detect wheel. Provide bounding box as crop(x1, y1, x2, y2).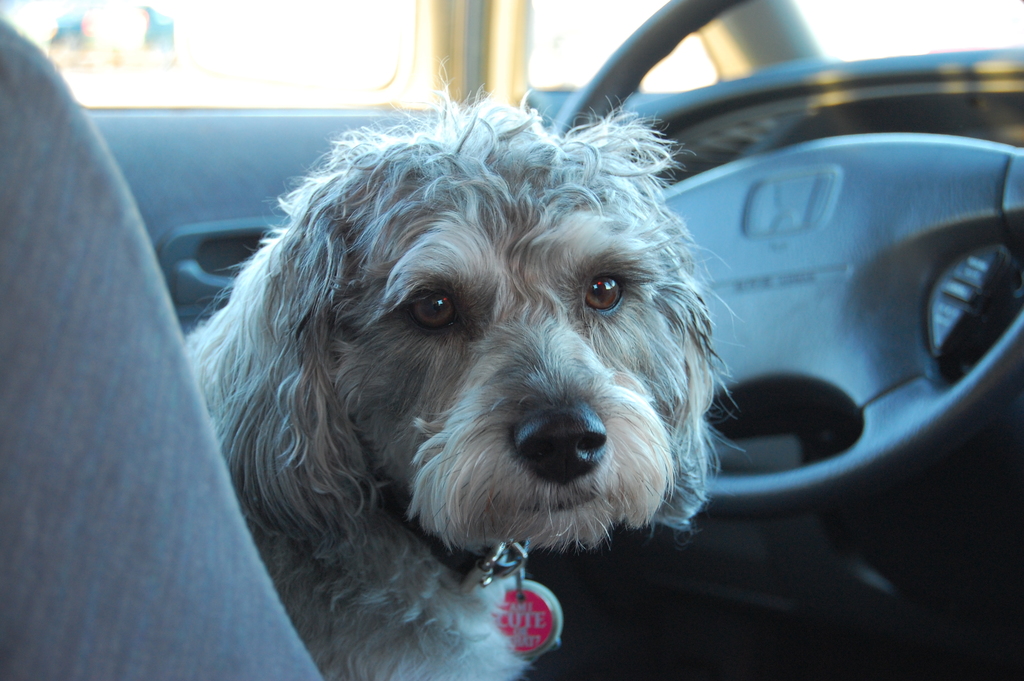
crop(540, 0, 1023, 518).
